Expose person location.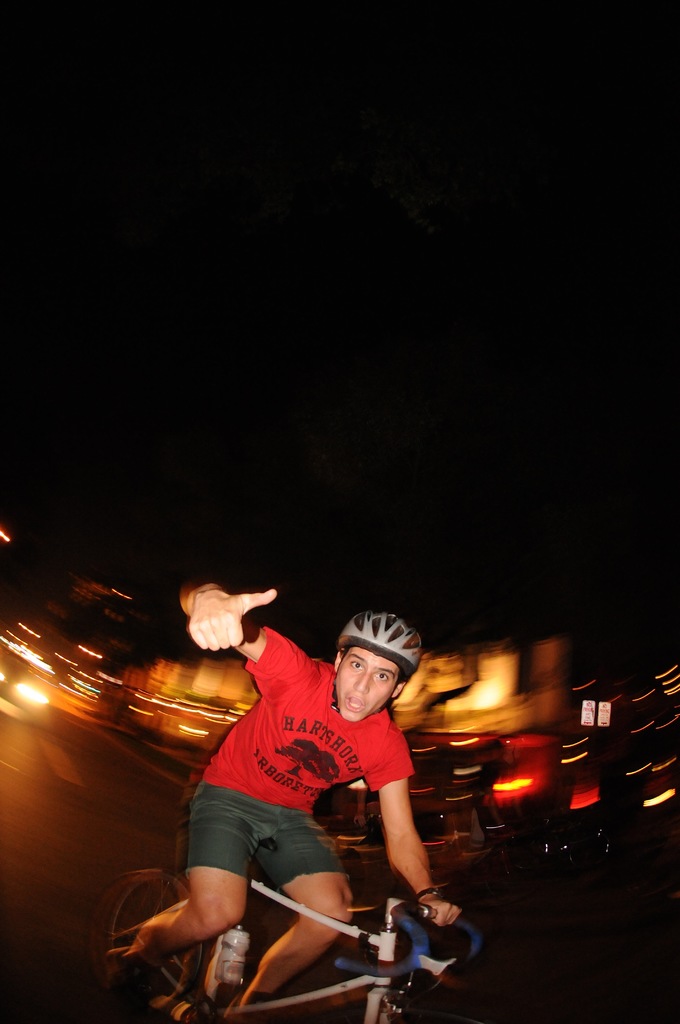
Exposed at (left=124, top=582, right=462, bottom=1018).
